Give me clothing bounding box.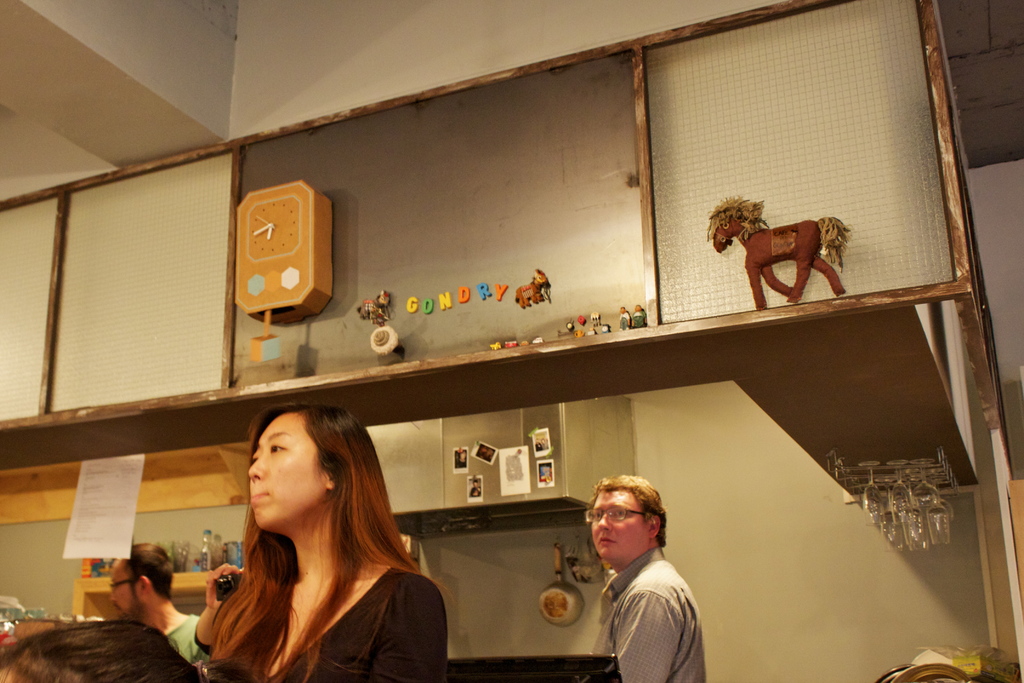
165 616 210 661.
